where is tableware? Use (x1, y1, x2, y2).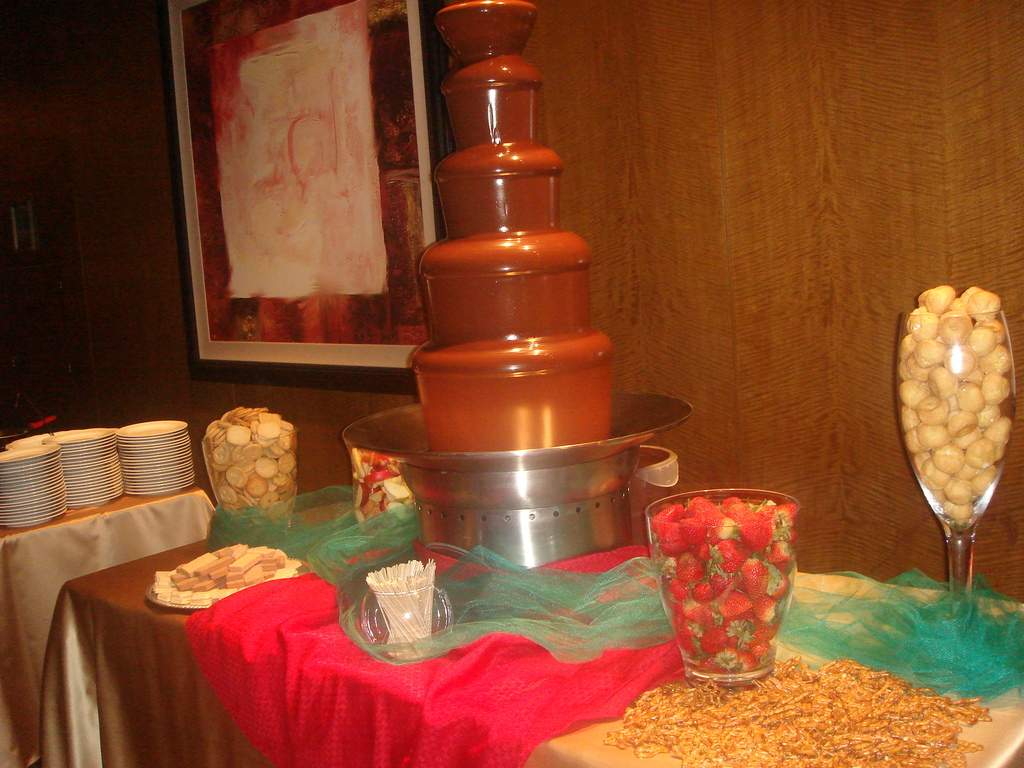
(205, 417, 294, 548).
